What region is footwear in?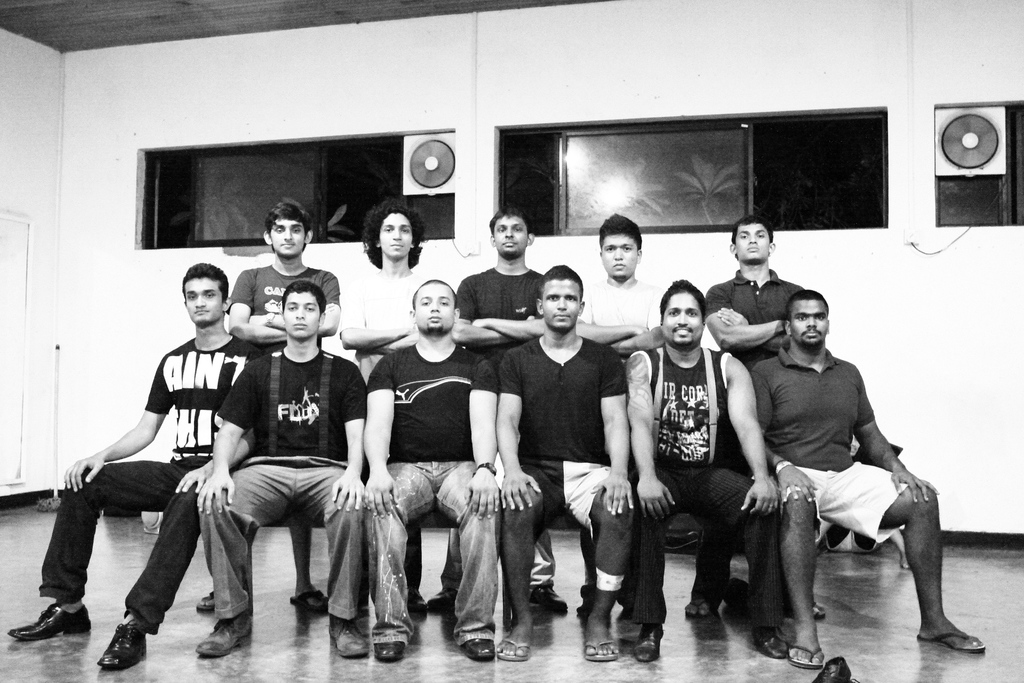
rect(330, 617, 369, 655).
